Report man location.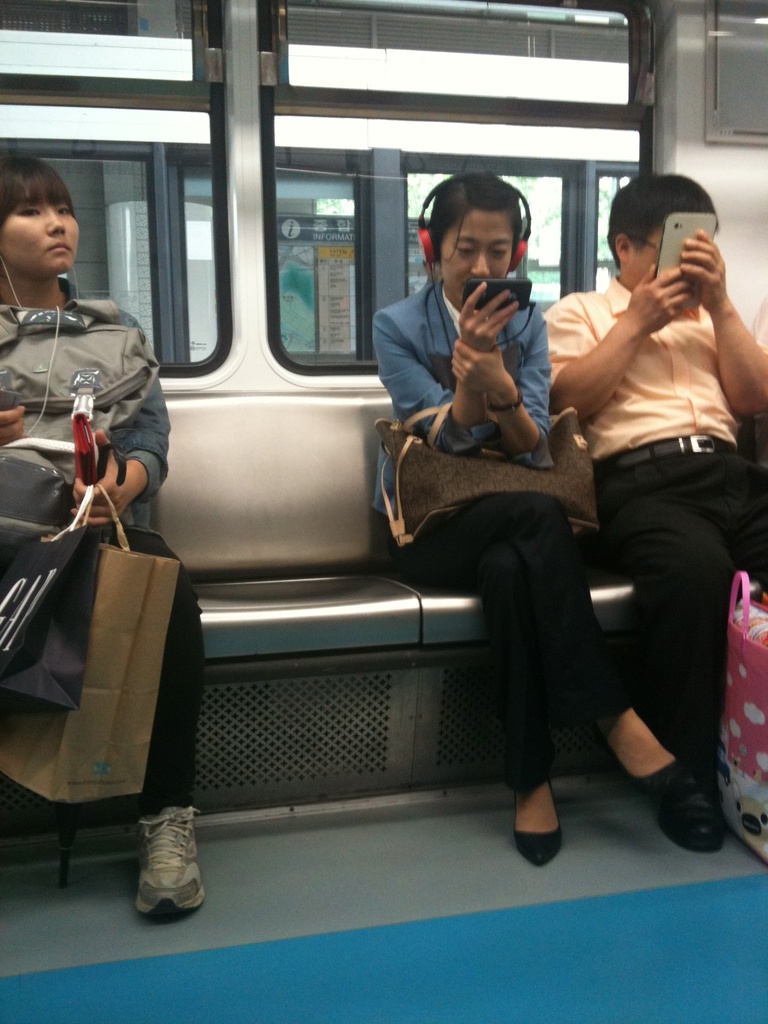
Report: bbox=(519, 134, 767, 856).
